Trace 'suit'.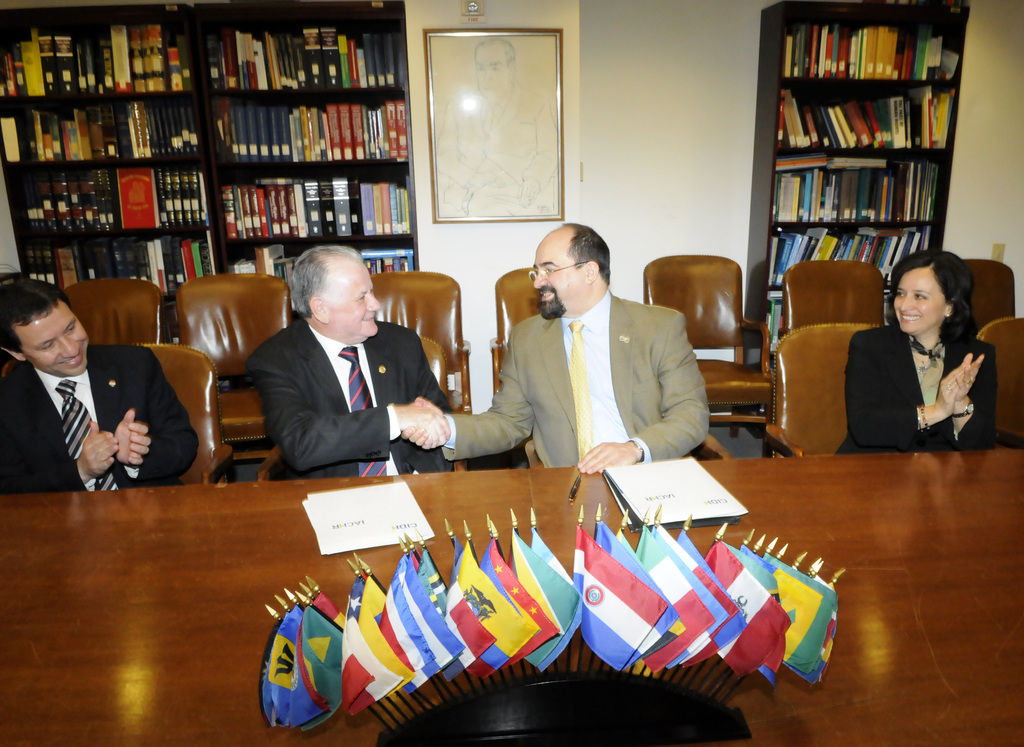
Traced to l=829, t=325, r=996, b=456.
